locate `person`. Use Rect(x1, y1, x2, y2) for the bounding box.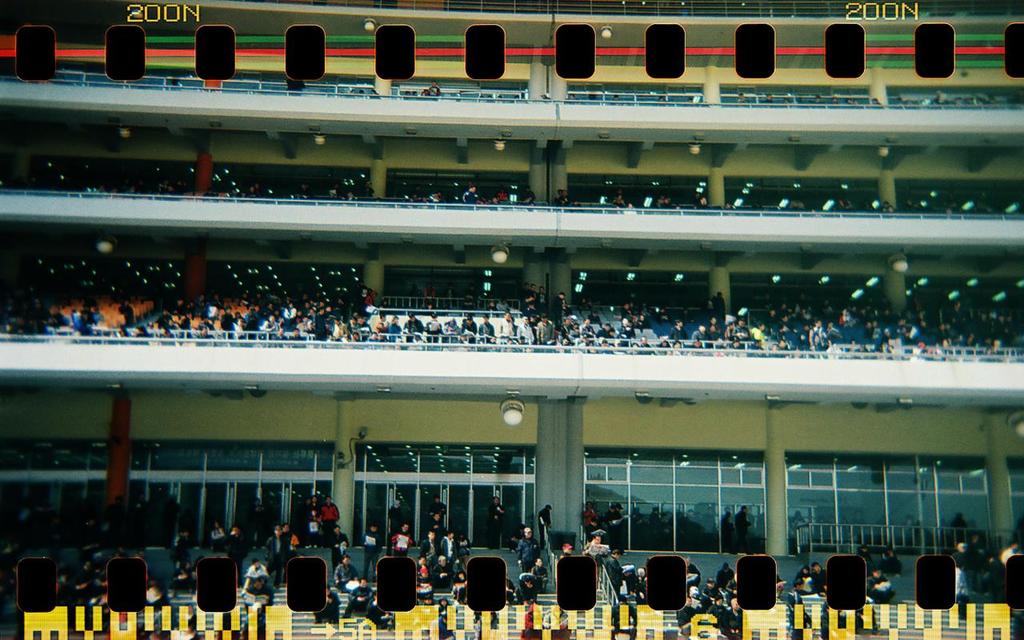
Rect(334, 530, 348, 559).
